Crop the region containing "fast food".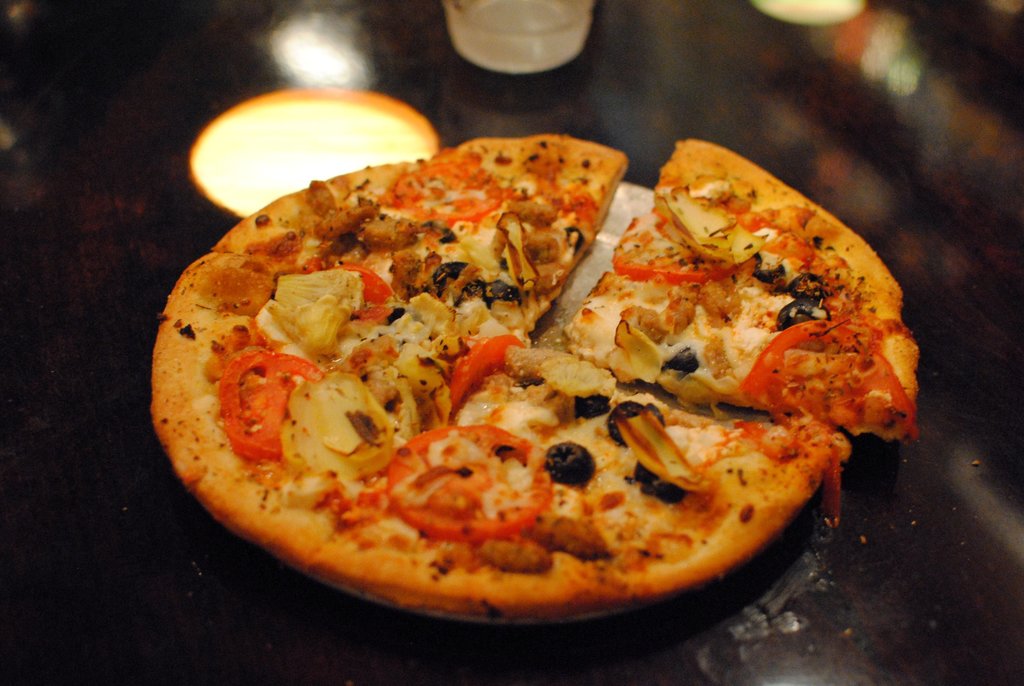
Crop region: BBox(118, 130, 862, 668).
